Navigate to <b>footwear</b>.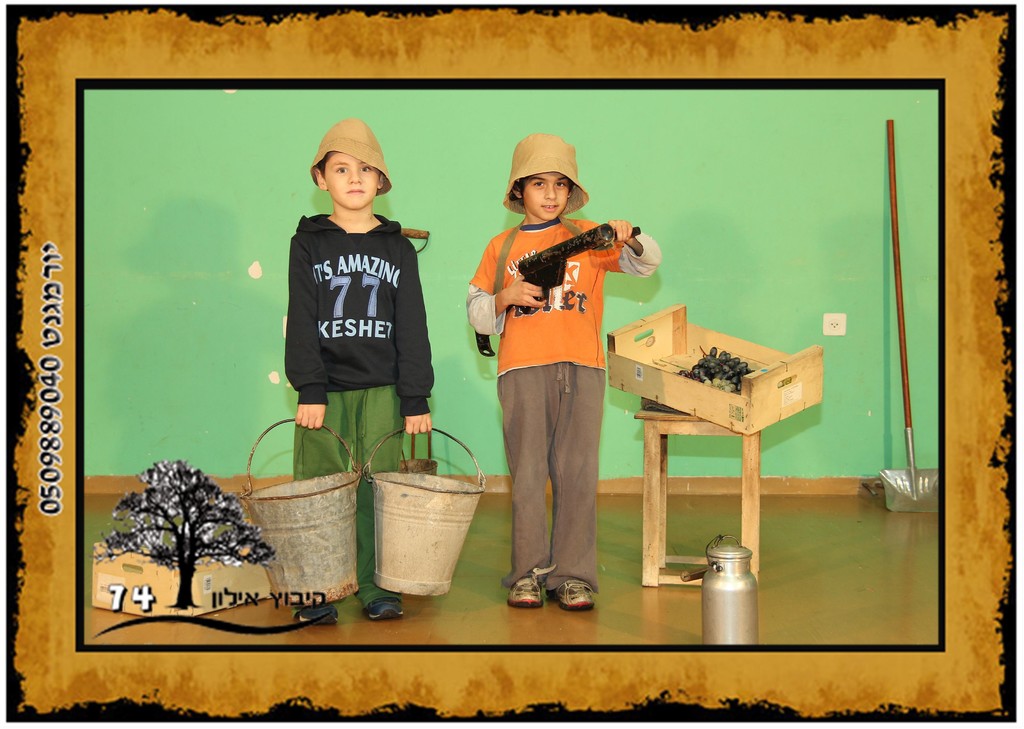
Navigation target: [x1=554, y1=579, x2=601, y2=613].
